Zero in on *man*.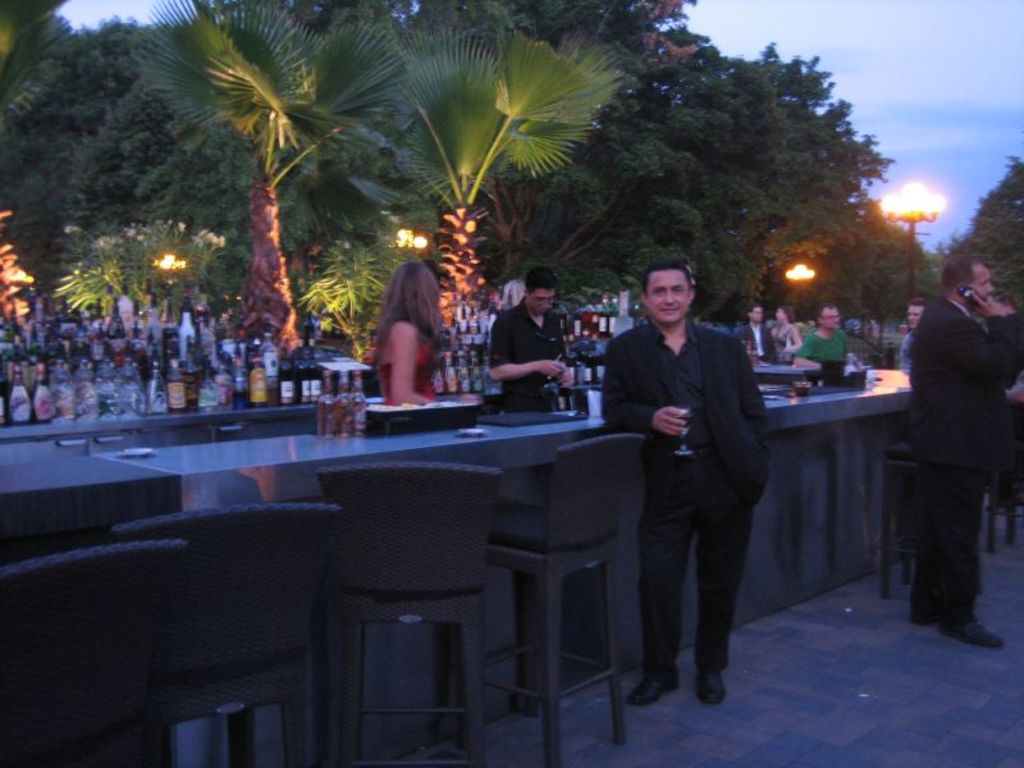
Zeroed in: <bbox>795, 305, 856, 366</bbox>.
